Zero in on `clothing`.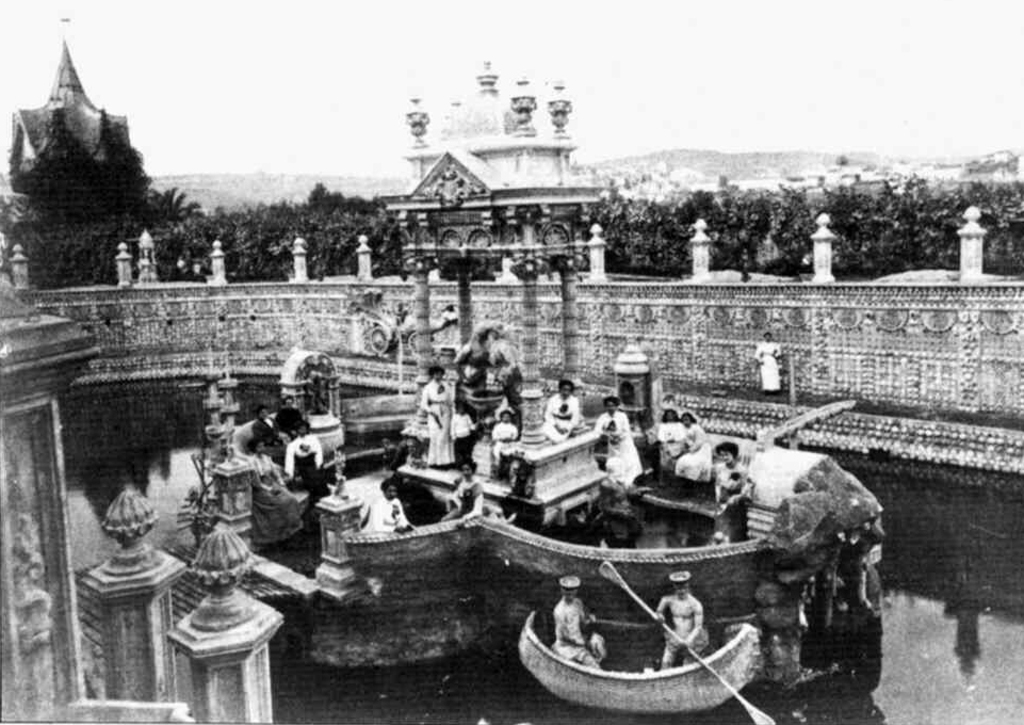
Zeroed in: locate(296, 449, 334, 510).
